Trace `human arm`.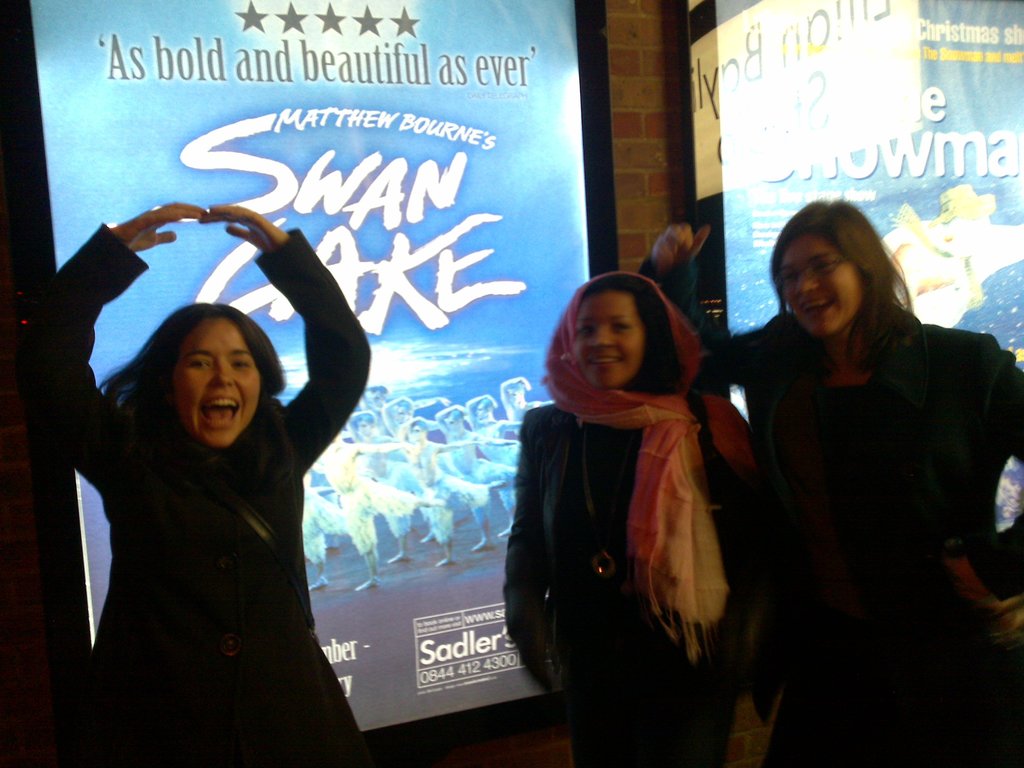
Traced to region(492, 397, 568, 695).
